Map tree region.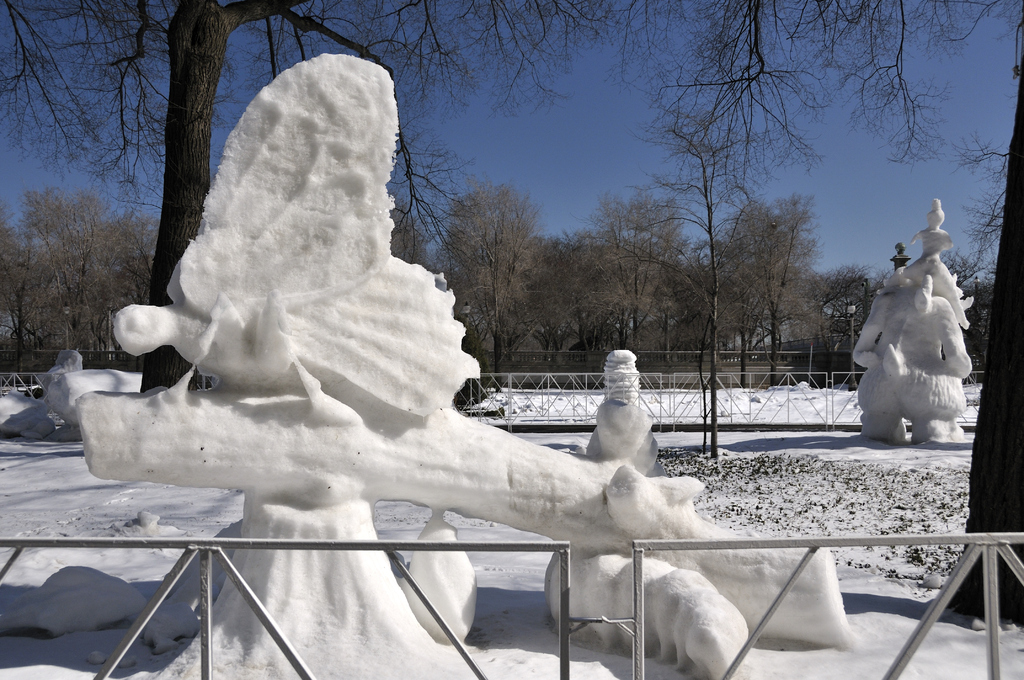
Mapped to left=627, top=0, right=1023, bottom=222.
